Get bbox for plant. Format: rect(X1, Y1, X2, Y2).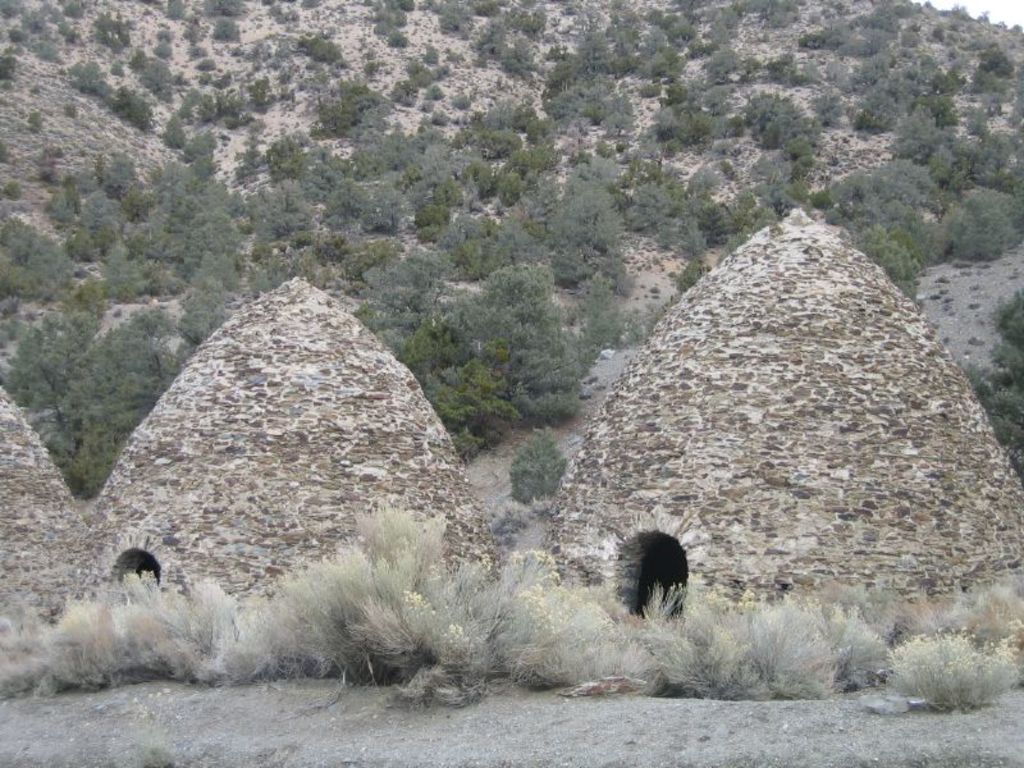
rect(415, 100, 438, 113).
